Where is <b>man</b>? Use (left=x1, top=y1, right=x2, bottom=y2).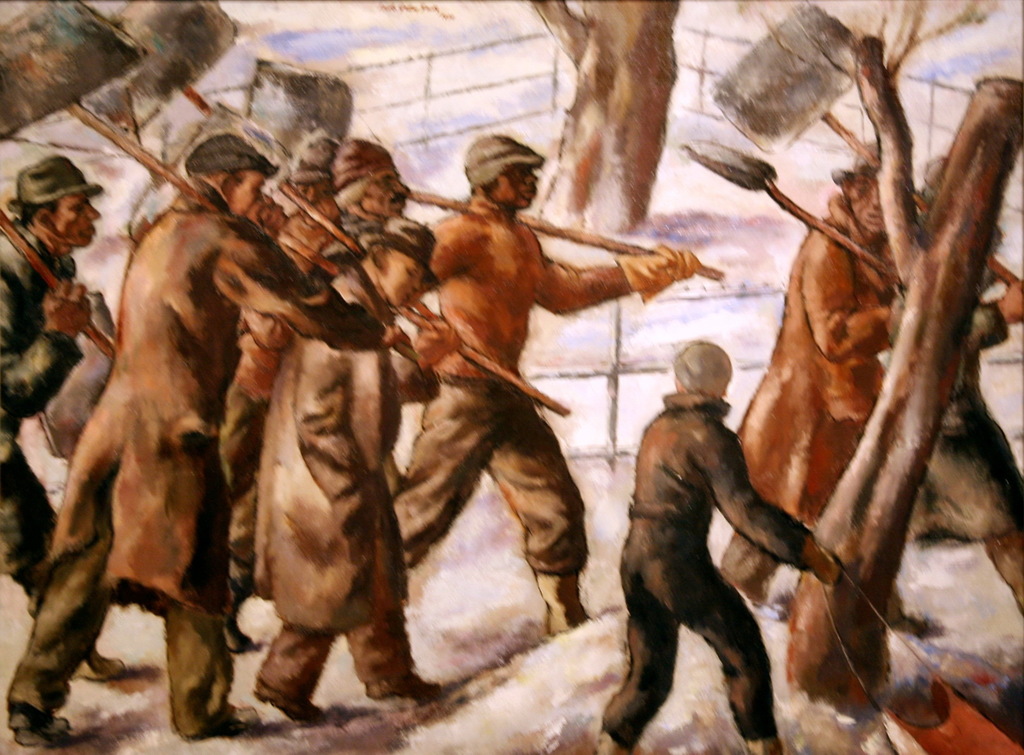
(left=716, top=138, right=930, bottom=607).
